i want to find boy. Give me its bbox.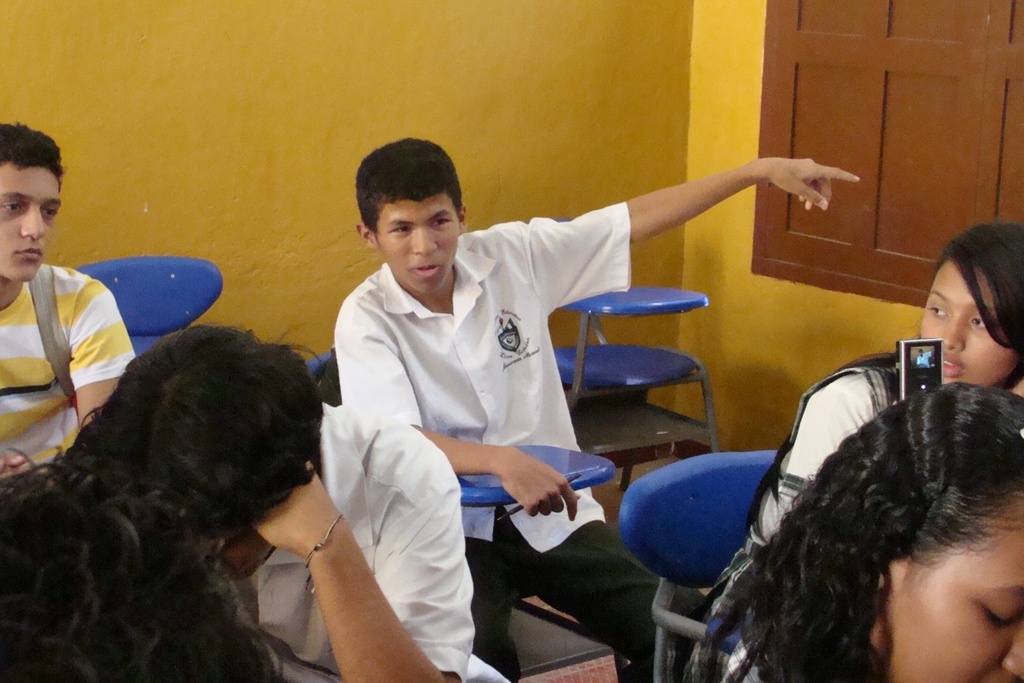
select_region(327, 126, 870, 682).
